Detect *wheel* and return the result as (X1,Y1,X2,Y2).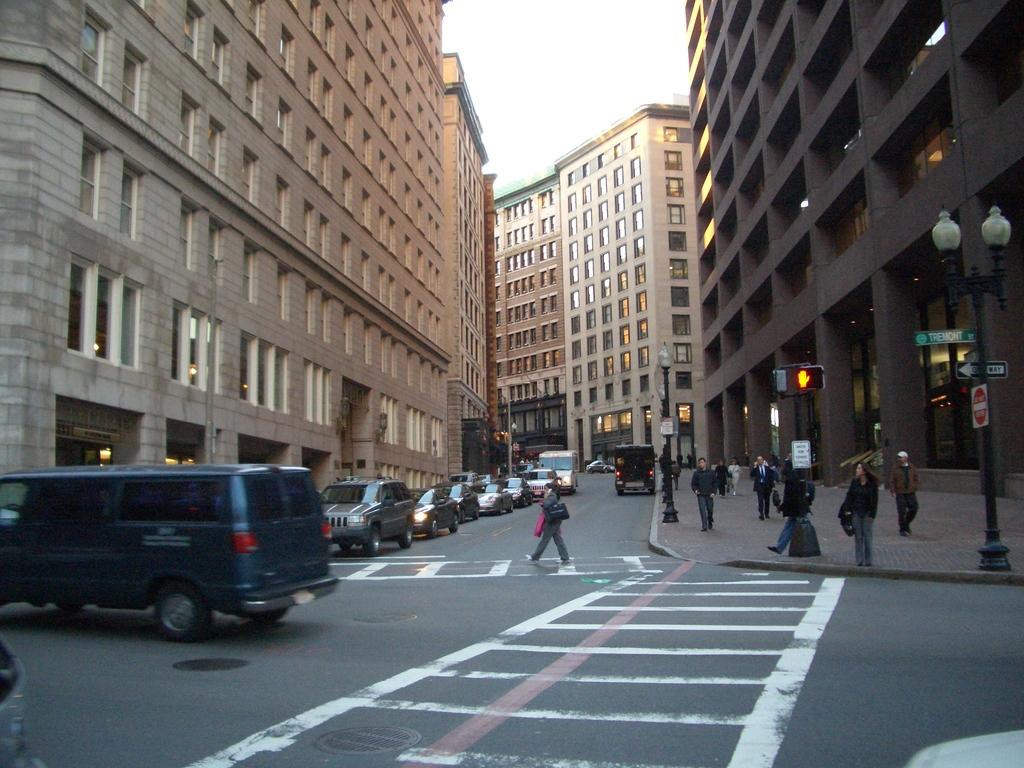
(449,513,458,531).
